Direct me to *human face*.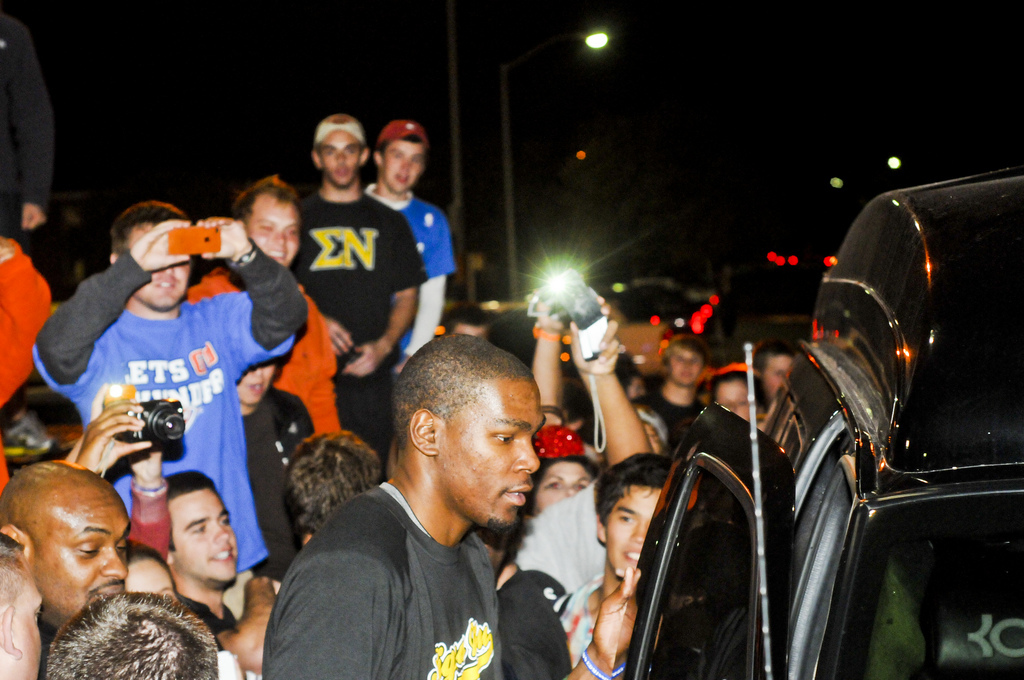
Direction: BBox(436, 380, 542, 522).
